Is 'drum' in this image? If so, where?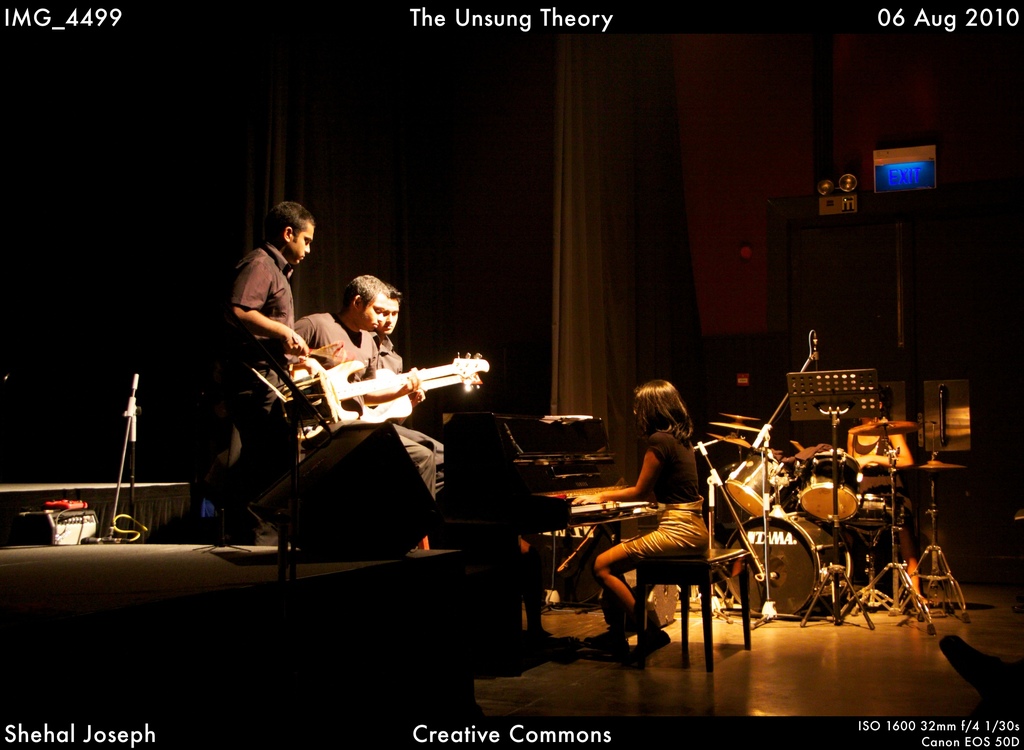
Yes, at crop(726, 455, 783, 515).
